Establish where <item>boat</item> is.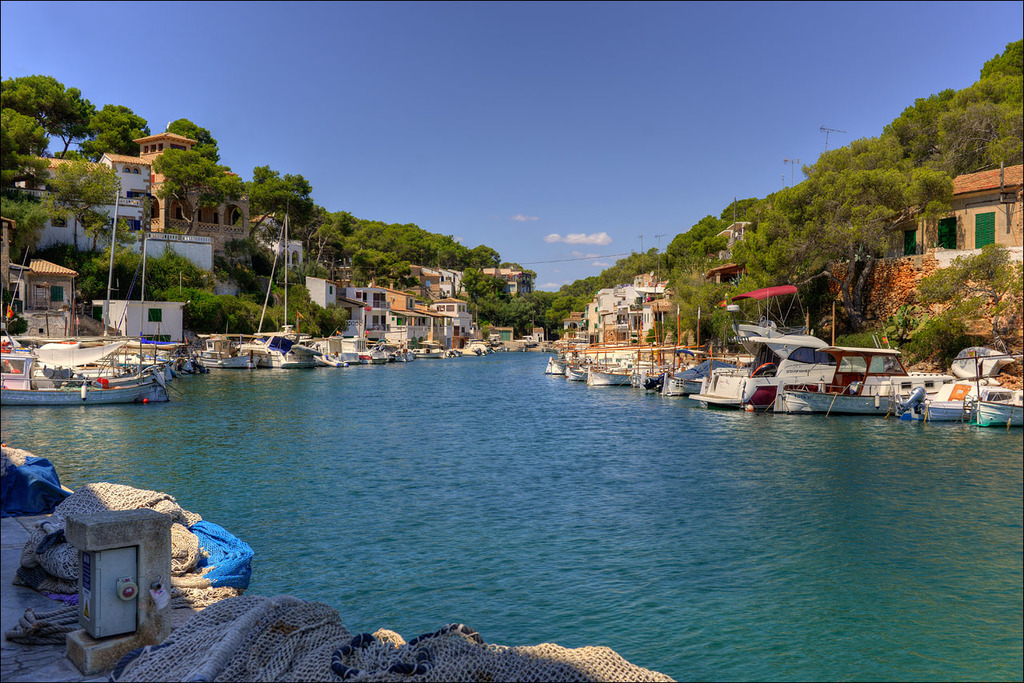
Established at {"x1": 924, "y1": 371, "x2": 1023, "y2": 424}.
